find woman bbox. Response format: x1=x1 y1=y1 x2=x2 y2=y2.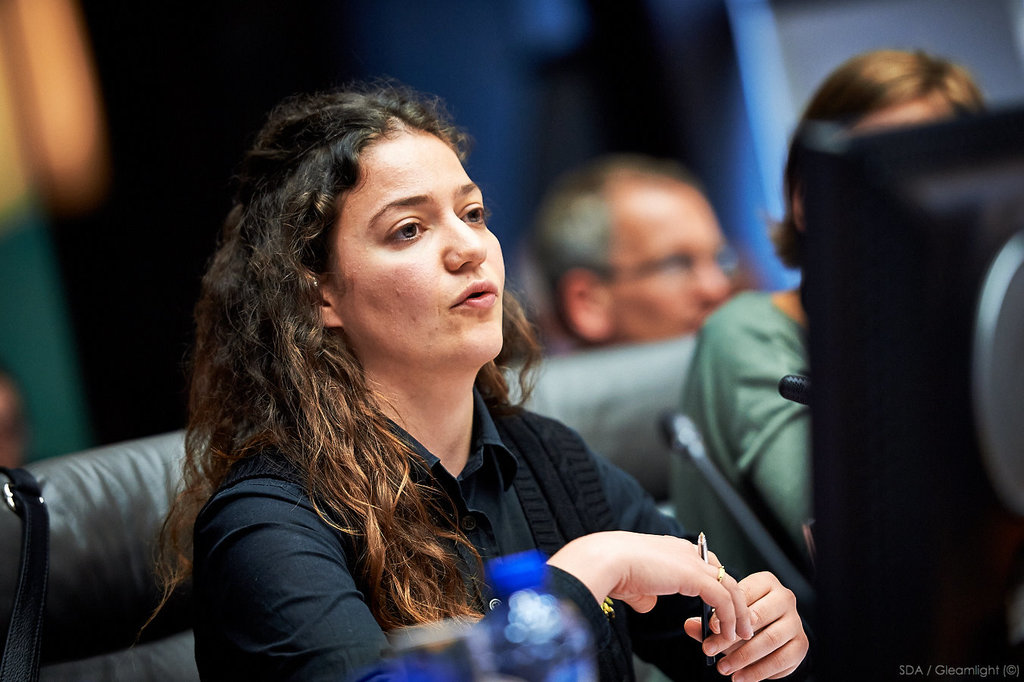
x1=131 y1=89 x2=832 y2=681.
